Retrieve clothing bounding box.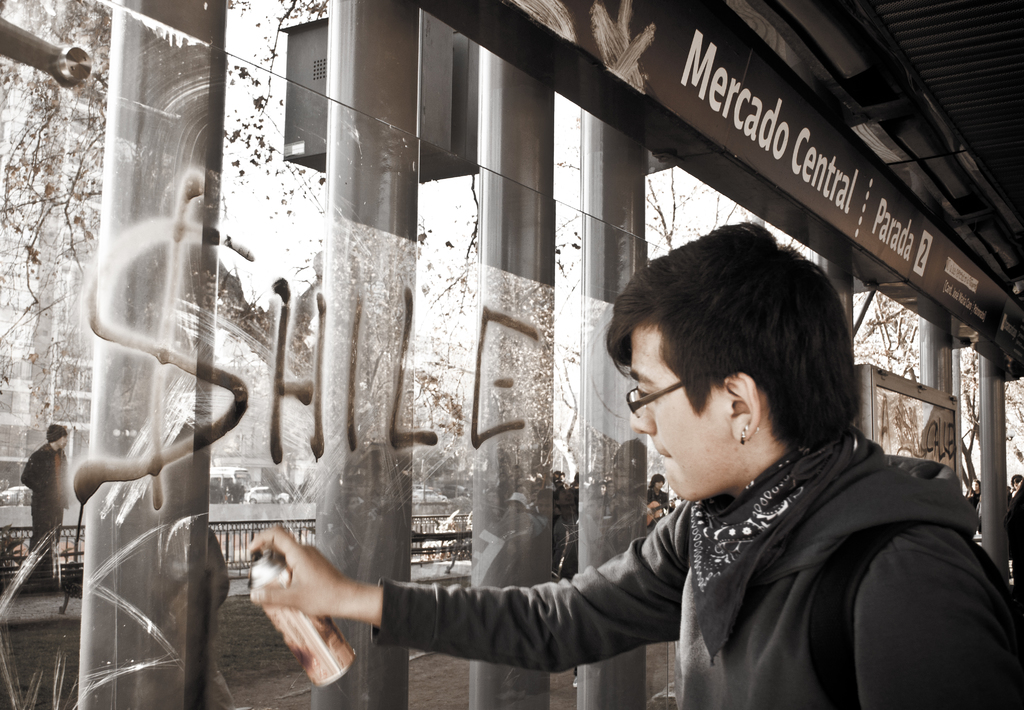
Bounding box: 18,451,68,577.
